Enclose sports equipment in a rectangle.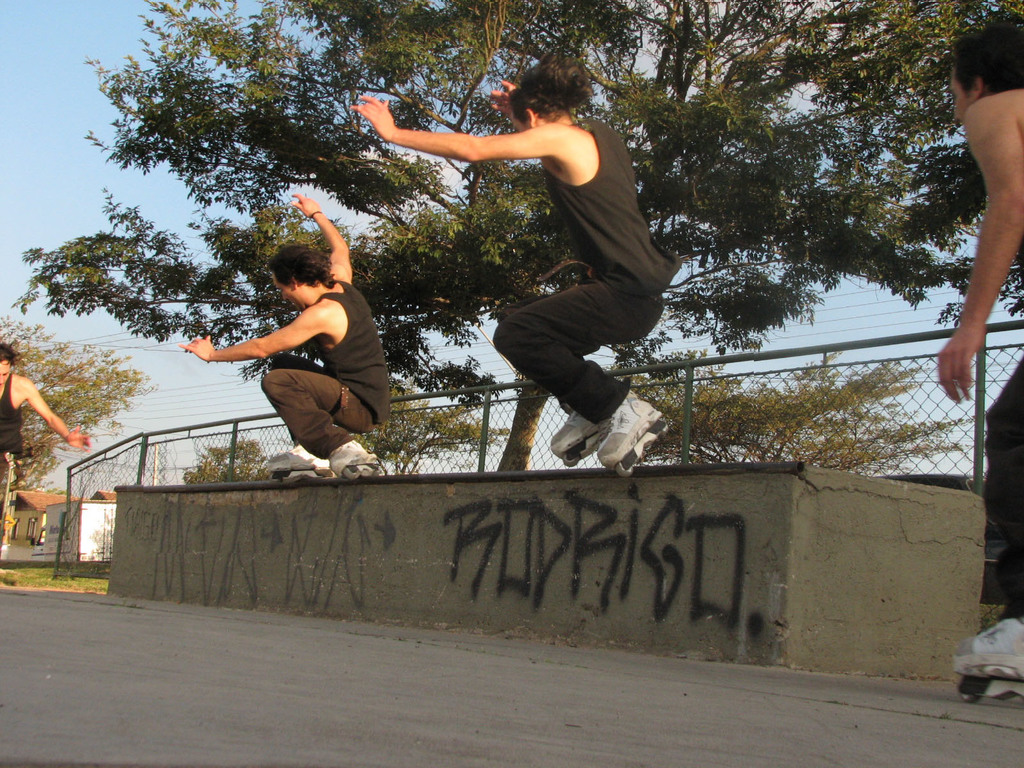
(550, 404, 611, 467).
